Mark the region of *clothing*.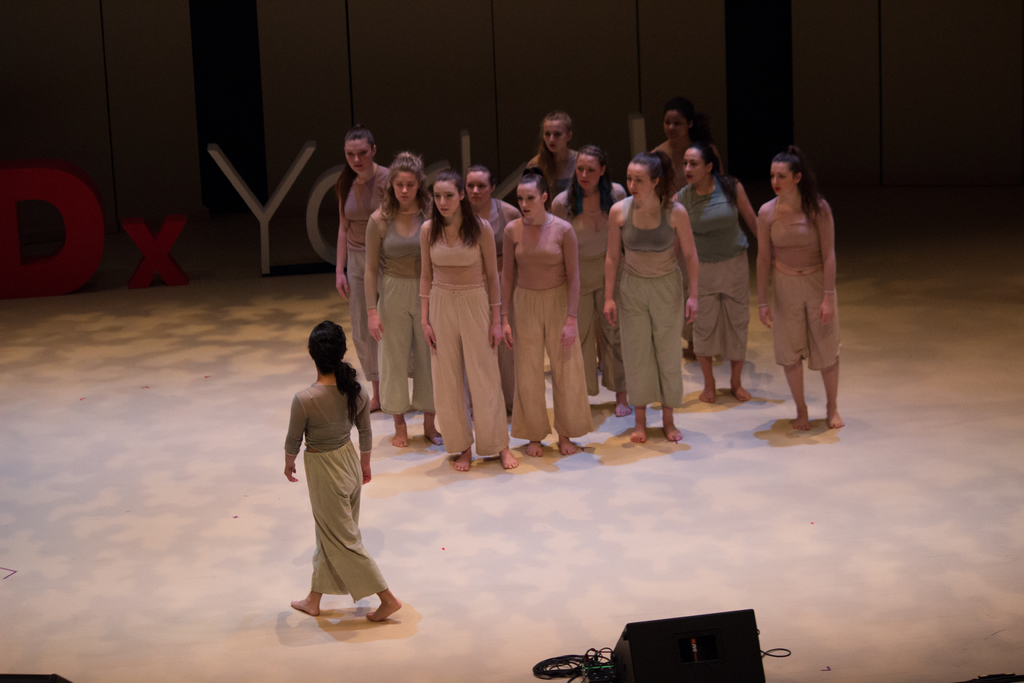
Region: x1=359, y1=193, x2=435, y2=427.
